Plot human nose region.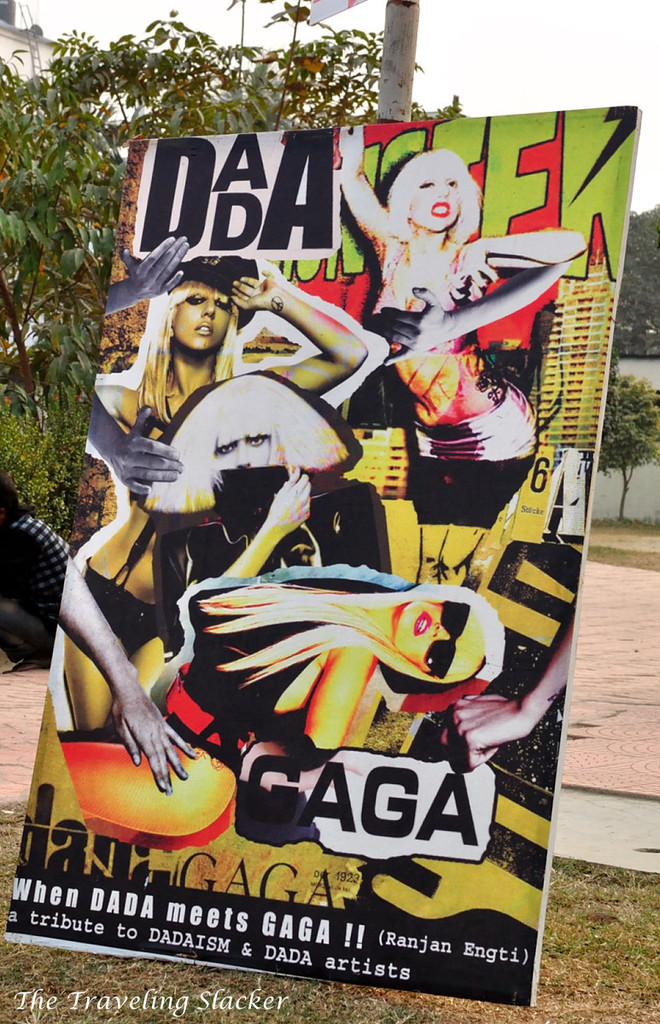
Plotted at Rect(238, 441, 254, 464).
